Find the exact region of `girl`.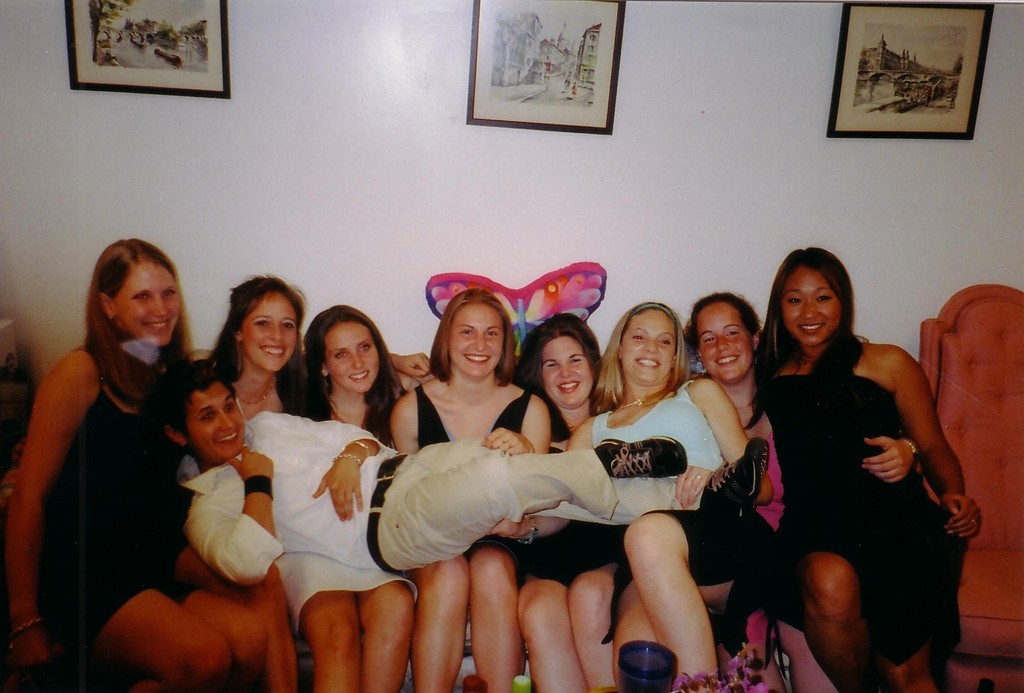
Exact region: {"left": 4, "top": 238, "right": 198, "bottom": 687}.
